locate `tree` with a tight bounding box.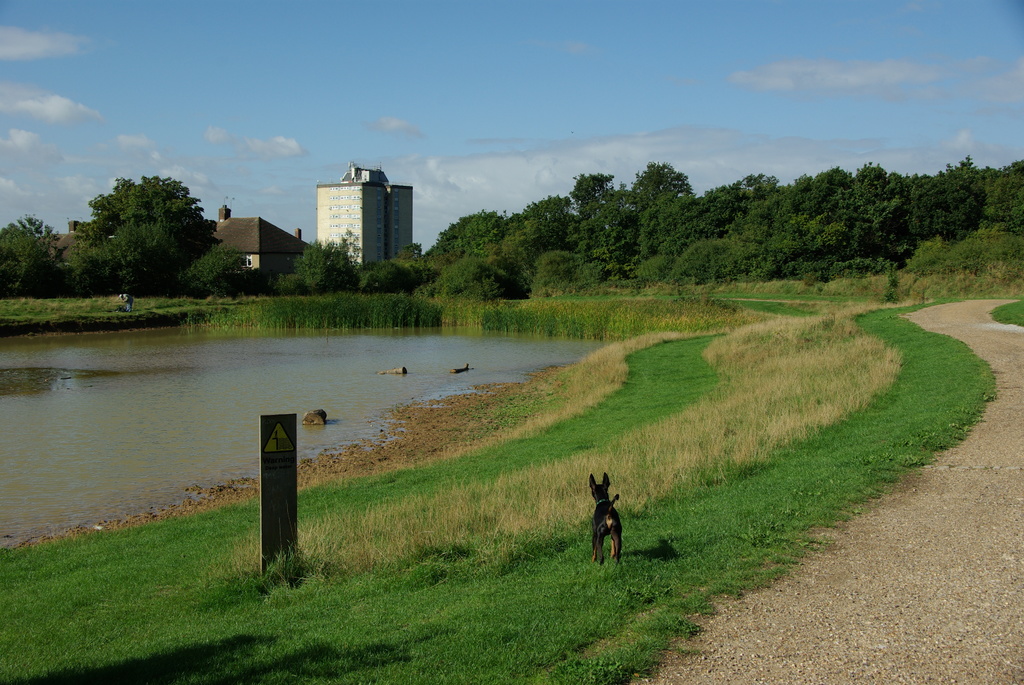
<bbox>273, 225, 369, 296</bbox>.
